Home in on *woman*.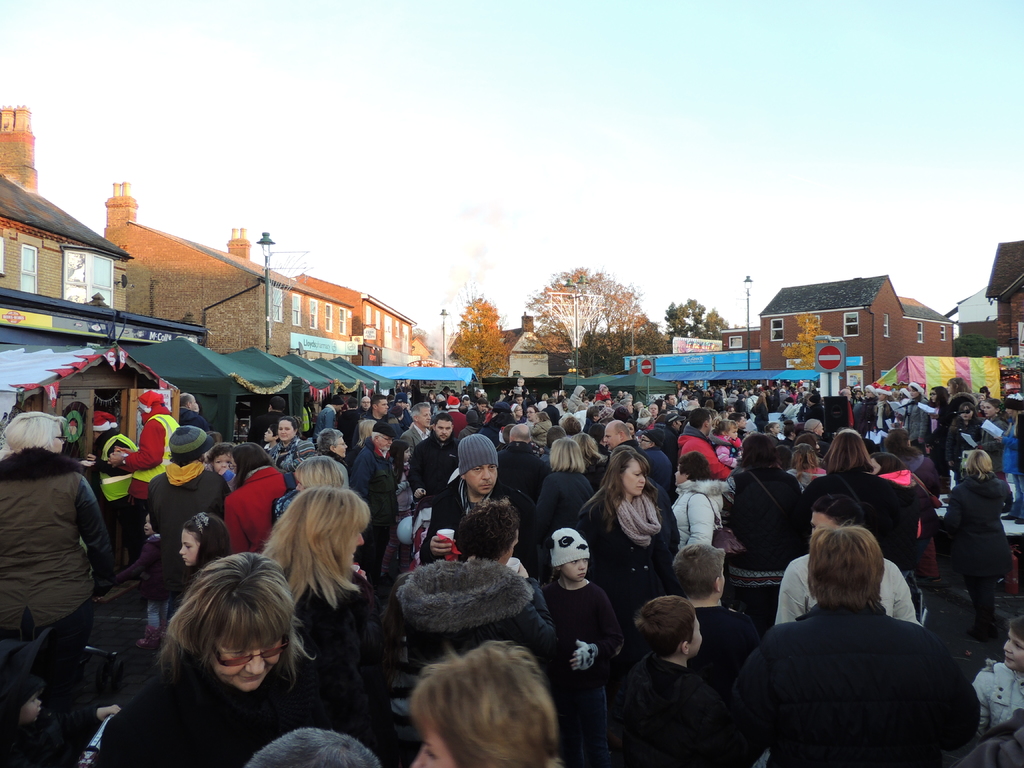
Homed in at 221,444,305,557.
